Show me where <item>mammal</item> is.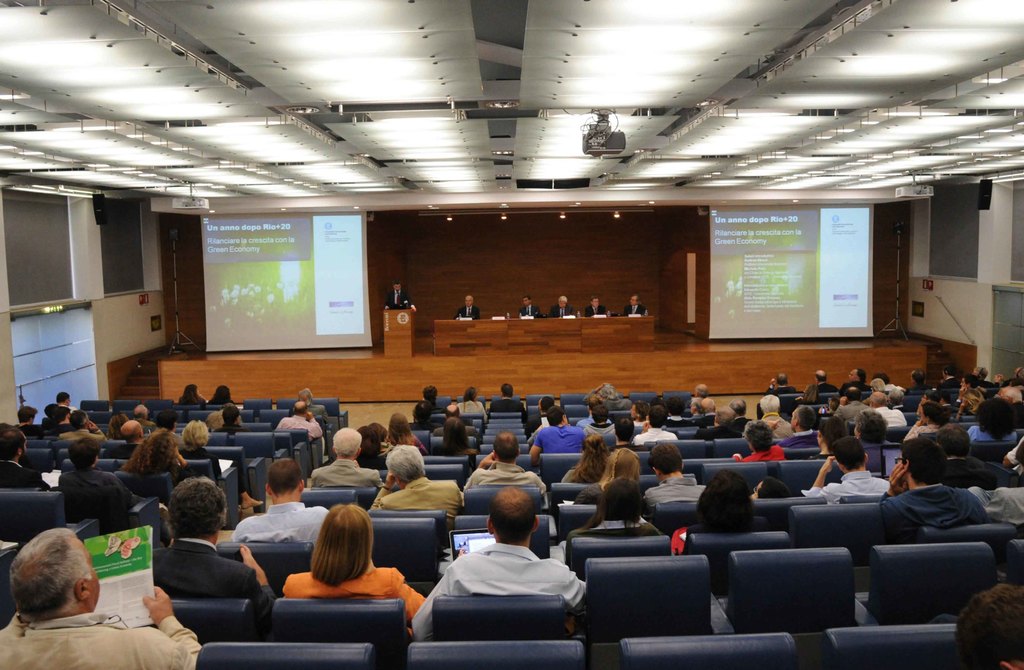
<item>mammal</item> is at region(957, 375, 980, 398).
